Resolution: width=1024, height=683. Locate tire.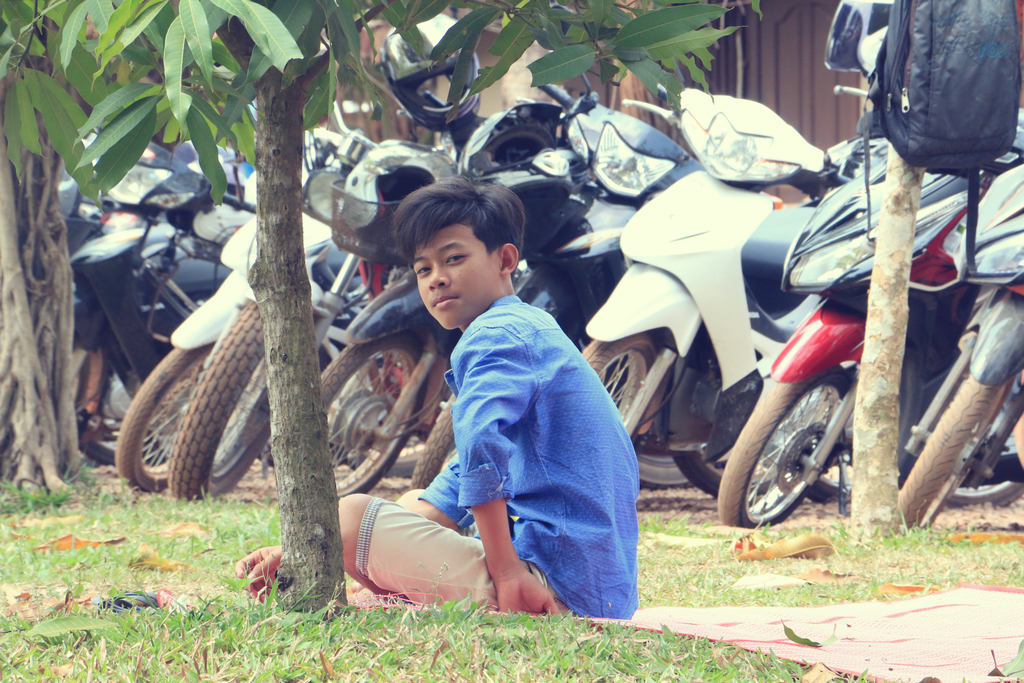
[116, 340, 217, 494].
